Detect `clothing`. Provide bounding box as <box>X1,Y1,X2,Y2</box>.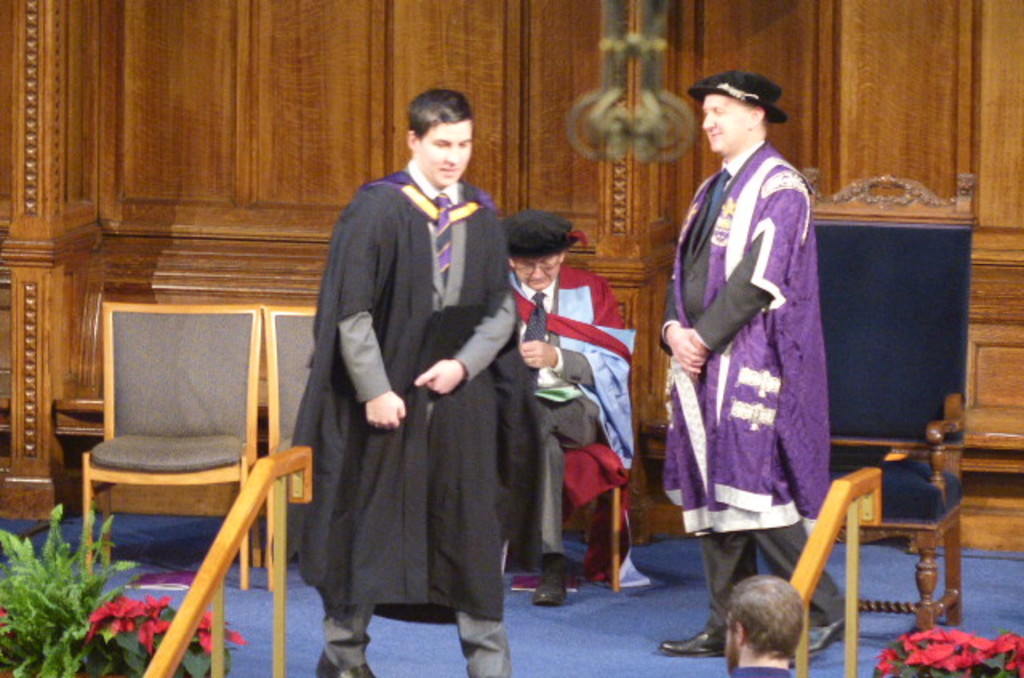
<box>661,138,854,638</box>.
